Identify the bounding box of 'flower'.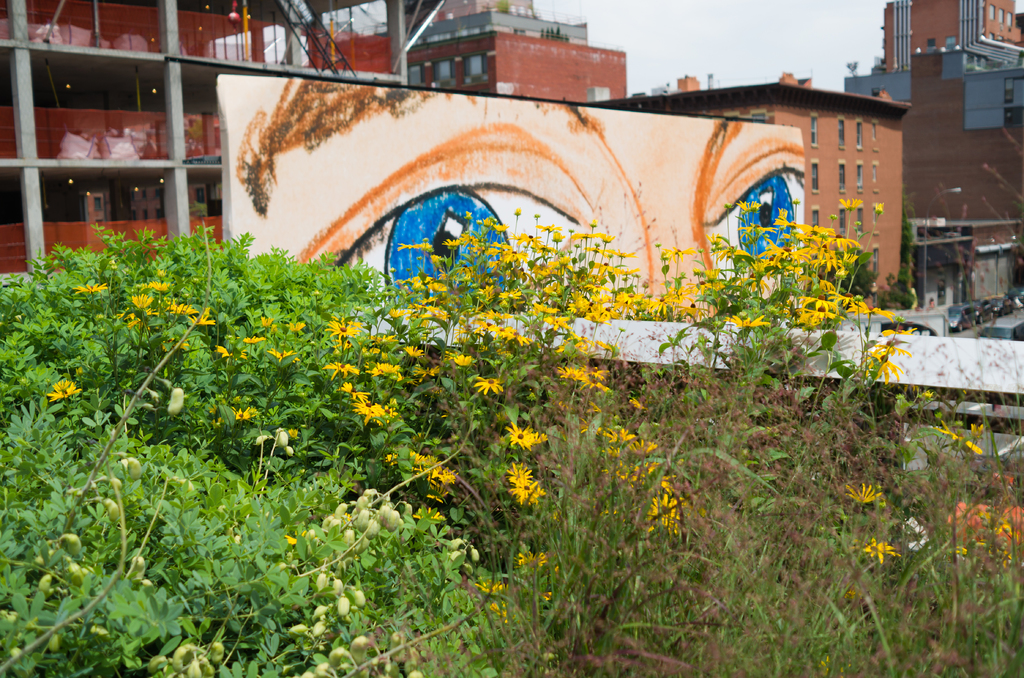
rect(470, 317, 500, 331).
